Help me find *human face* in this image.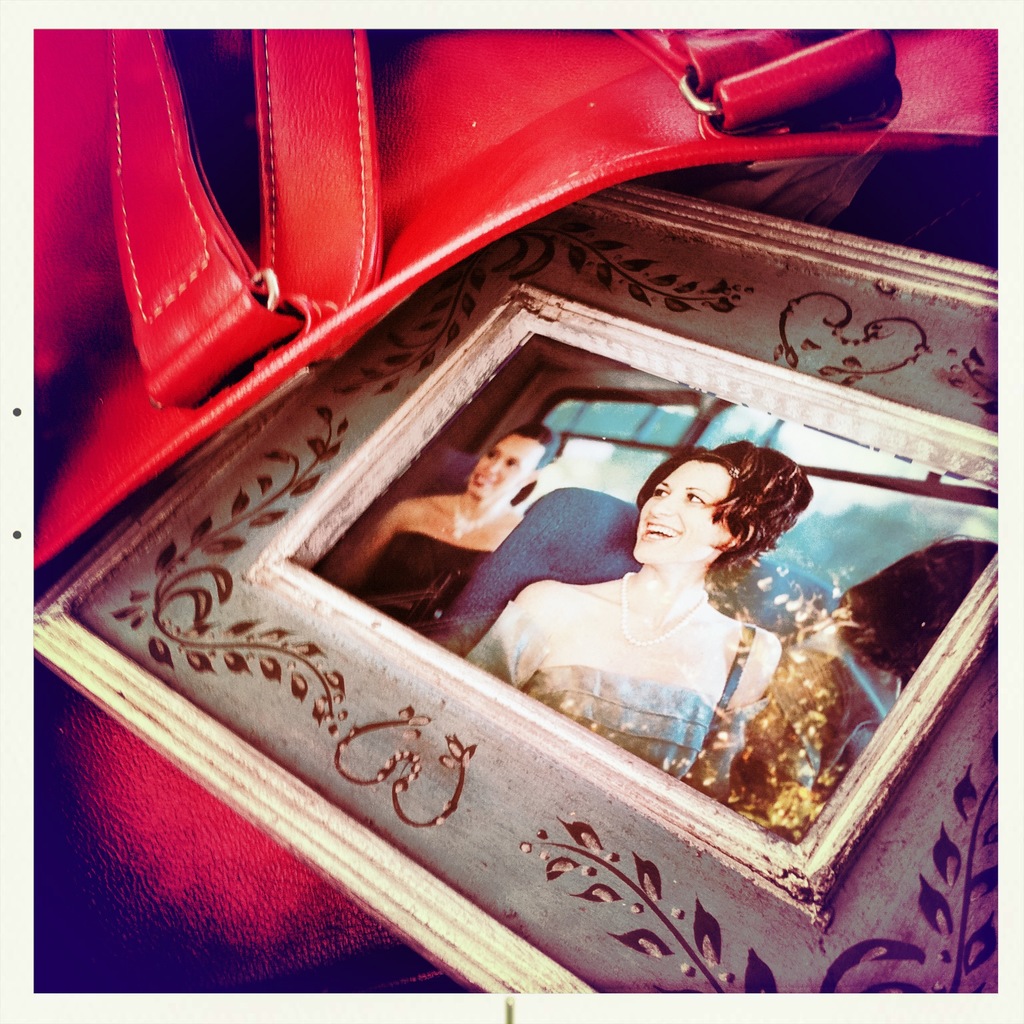
Found it: 460 426 543 503.
